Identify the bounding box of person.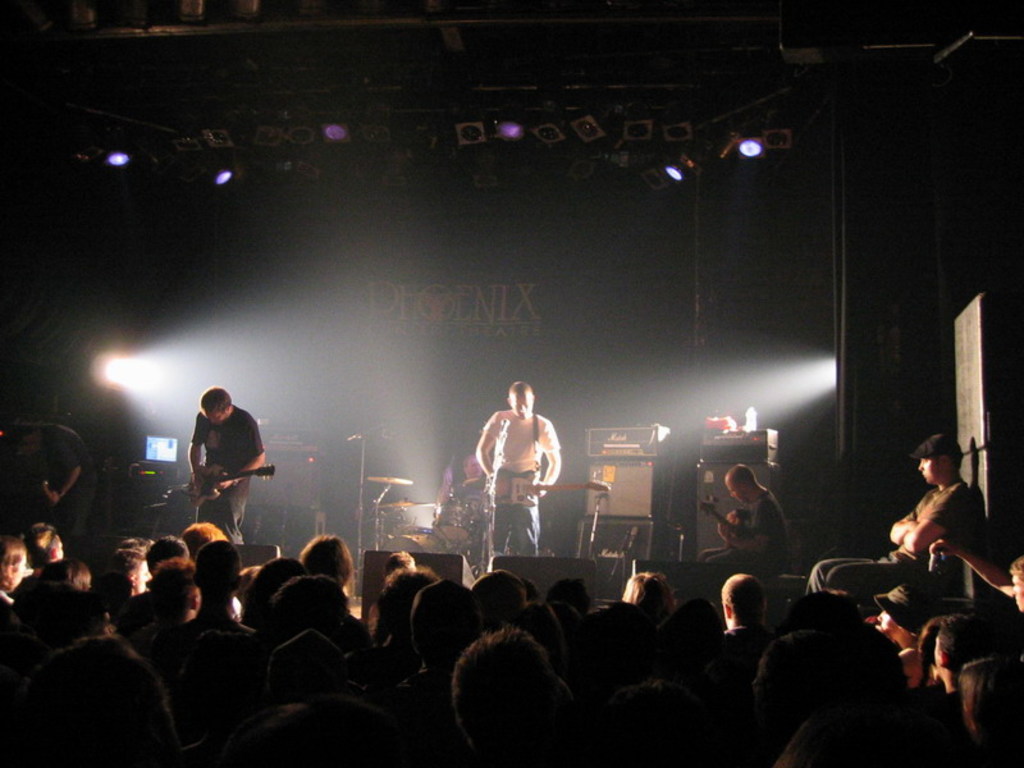
Rect(804, 436, 984, 602).
